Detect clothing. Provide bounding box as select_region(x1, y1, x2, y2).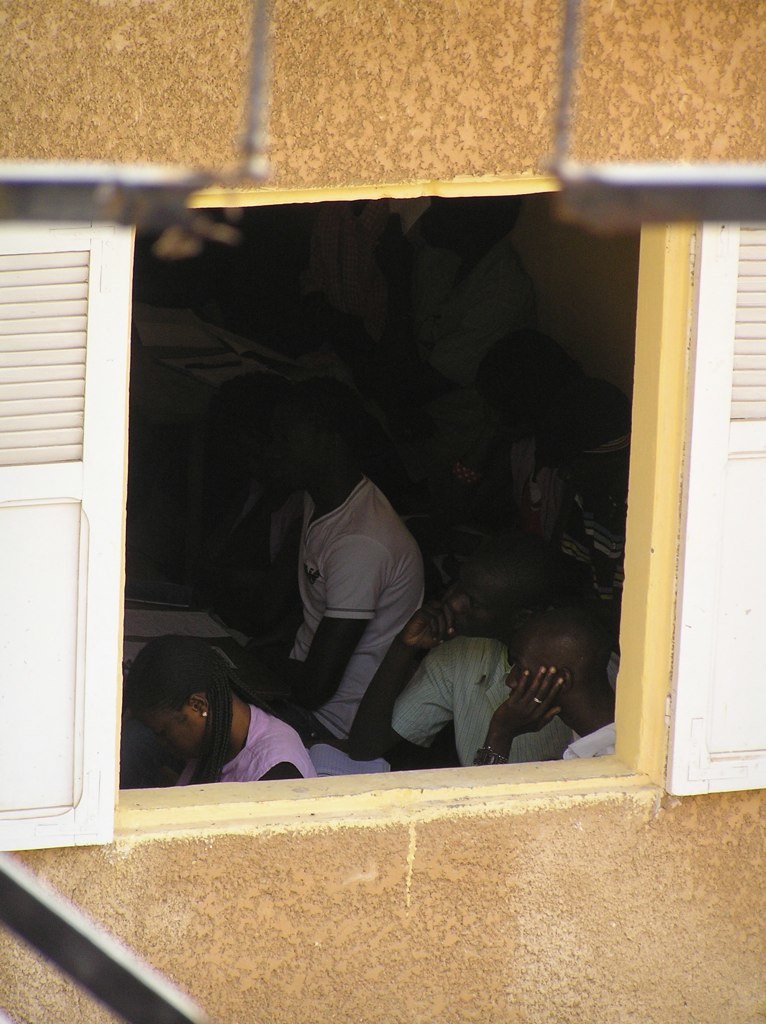
select_region(289, 481, 418, 742).
